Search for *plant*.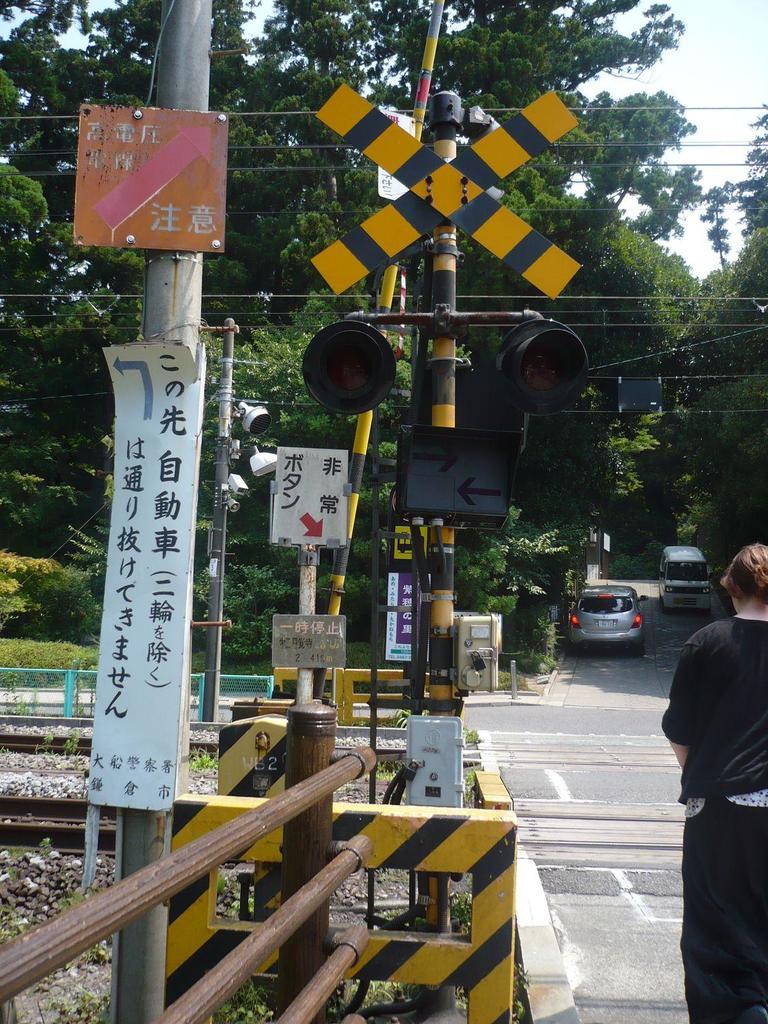
Found at crop(507, 963, 538, 1023).
